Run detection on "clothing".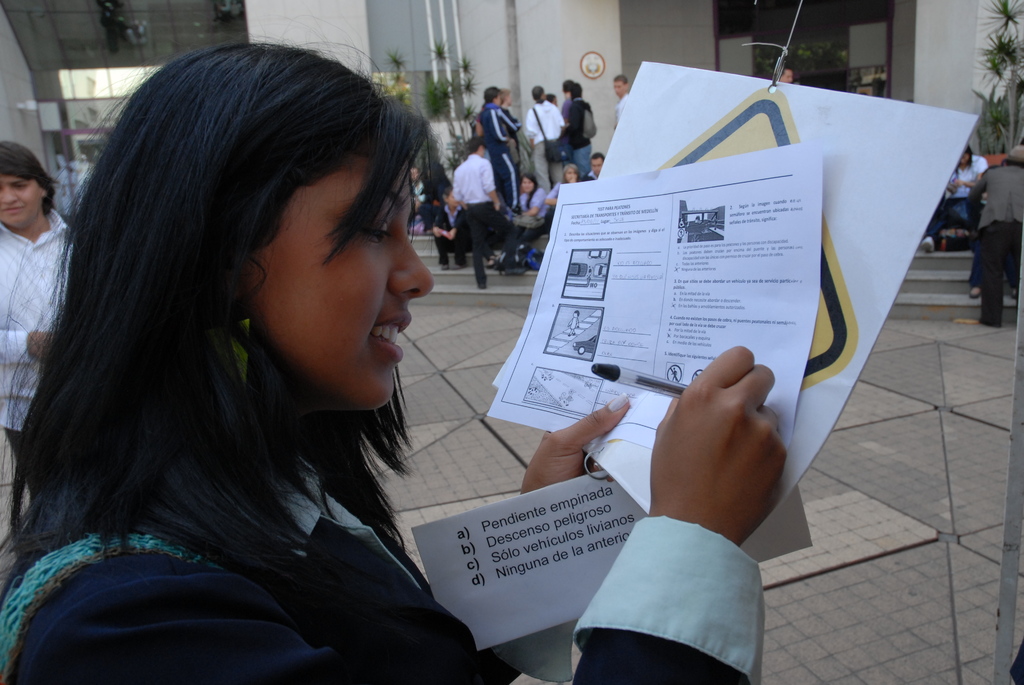
Result: detection(546, 492, 781, 668).
